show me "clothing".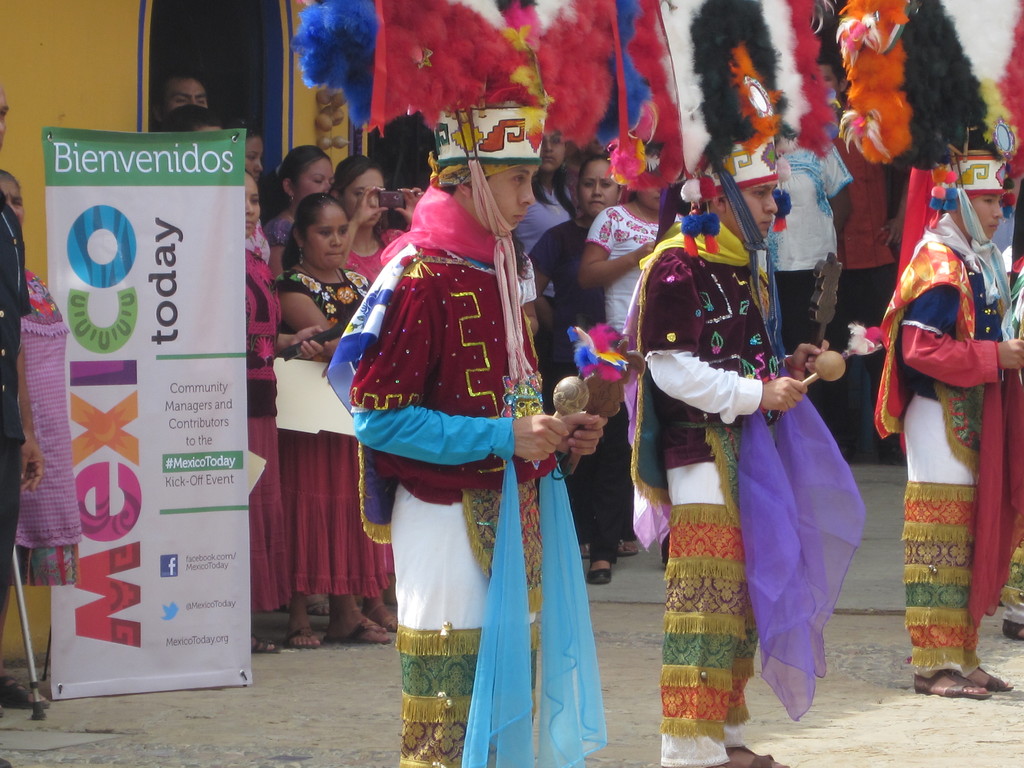
"clothing" is here: [left=0, top=189, right=35, bottom=654].
